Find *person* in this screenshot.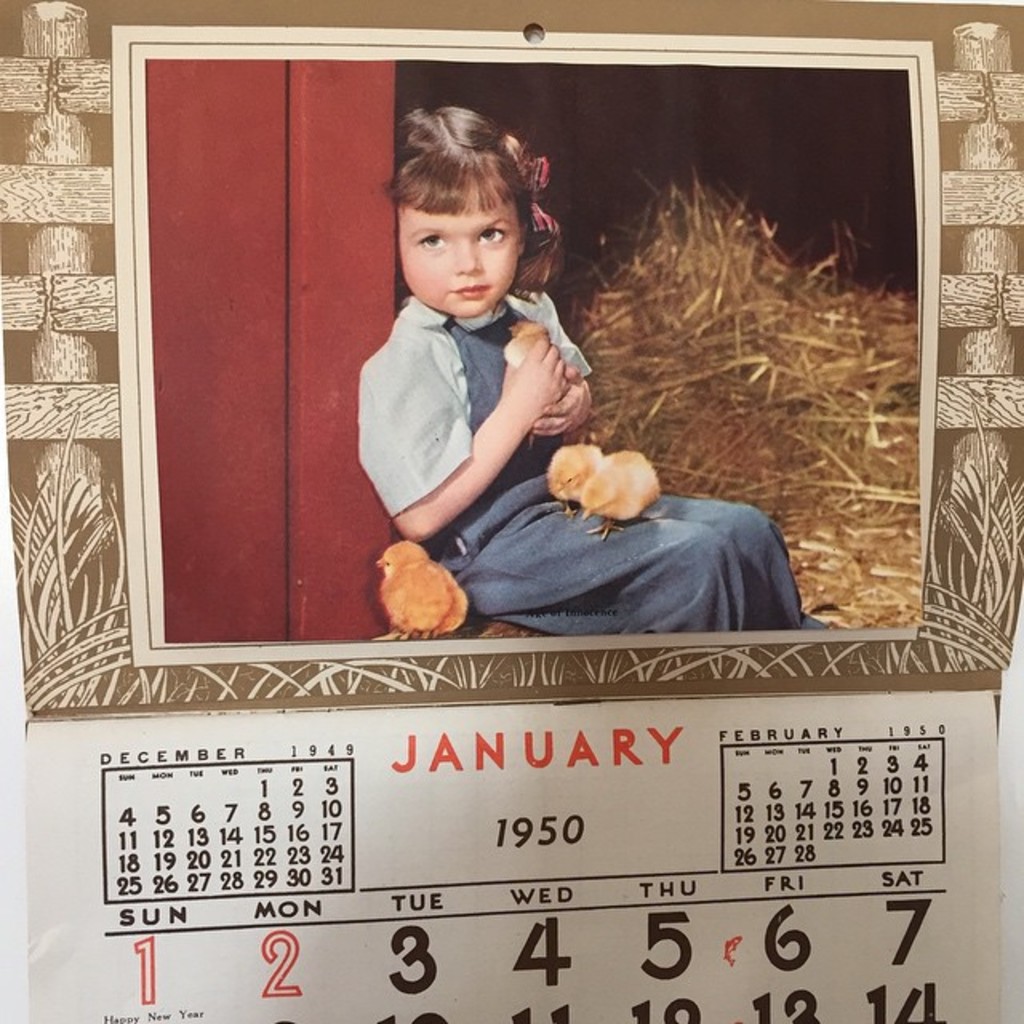
The bounding box for *person* is x1=357 y1=106 x2=829 y2=634.
